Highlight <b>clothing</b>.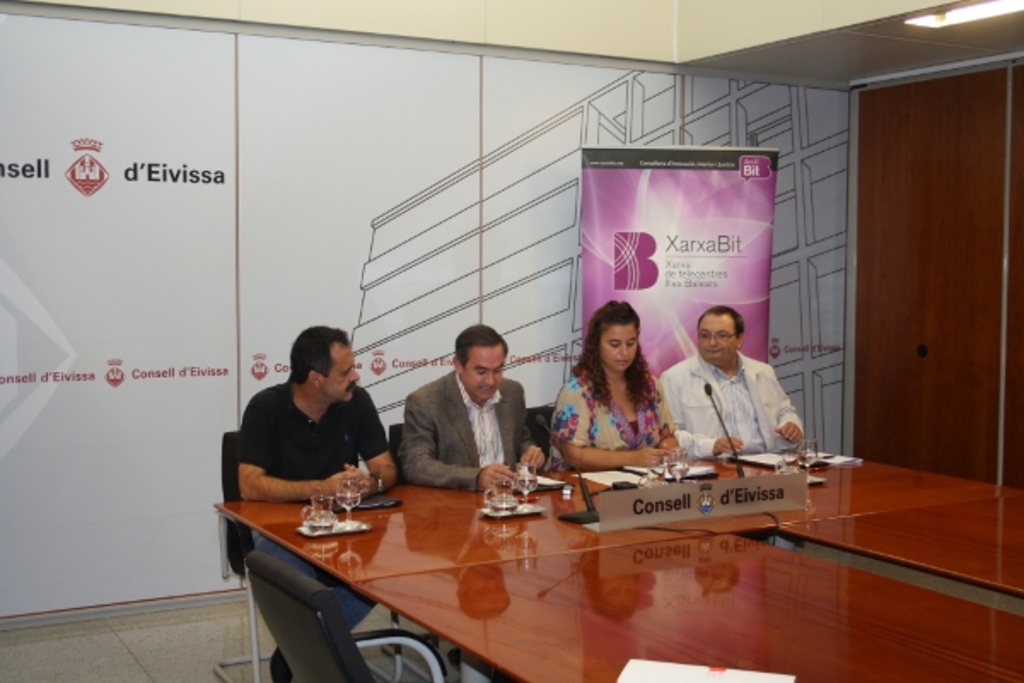
Highlighted region: 543 364 686 470.
